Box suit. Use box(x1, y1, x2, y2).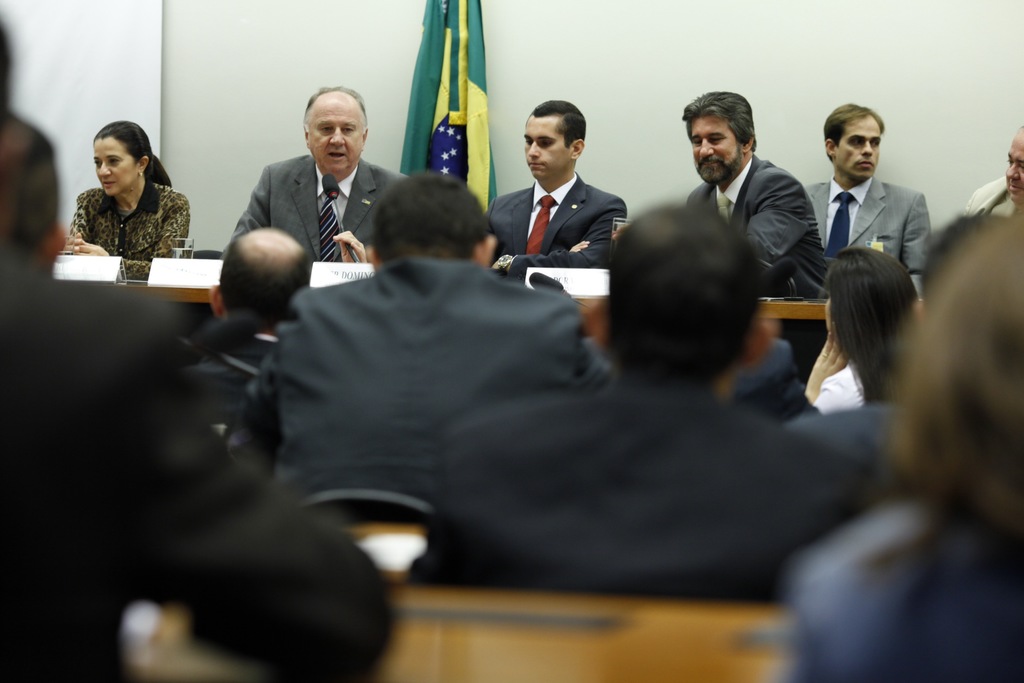
box(225, 252, 624, 527).
